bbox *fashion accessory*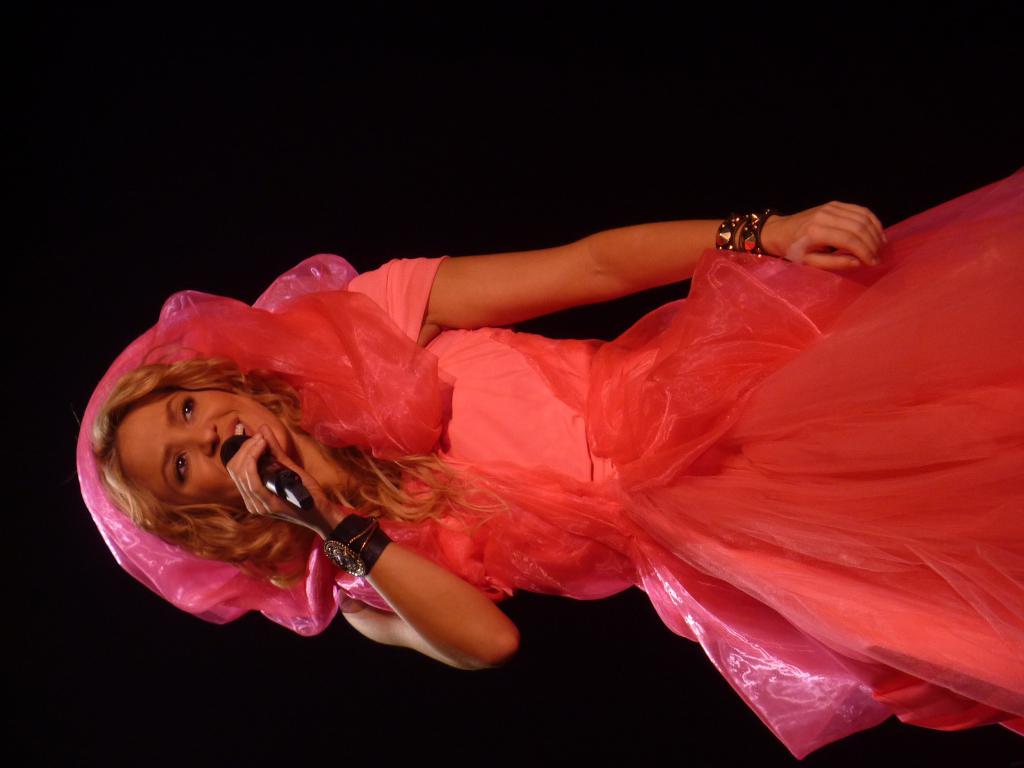
detection(715, 205, 741, 252)
